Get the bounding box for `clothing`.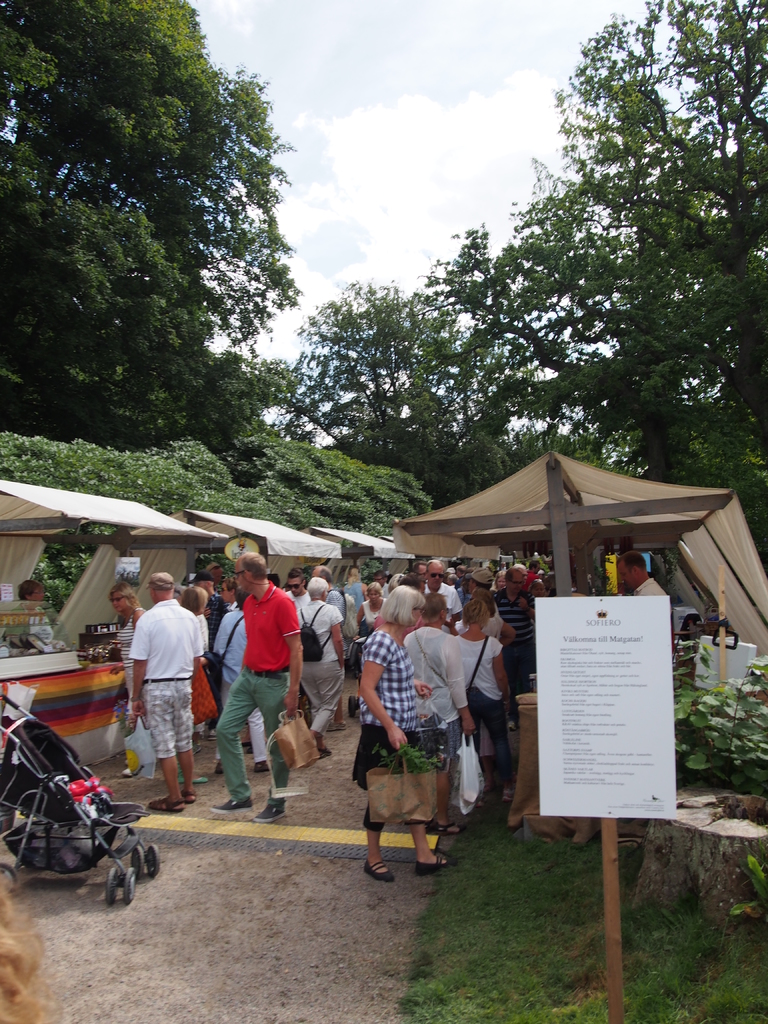
[left=512, top=566, right=547, bottom=622].
